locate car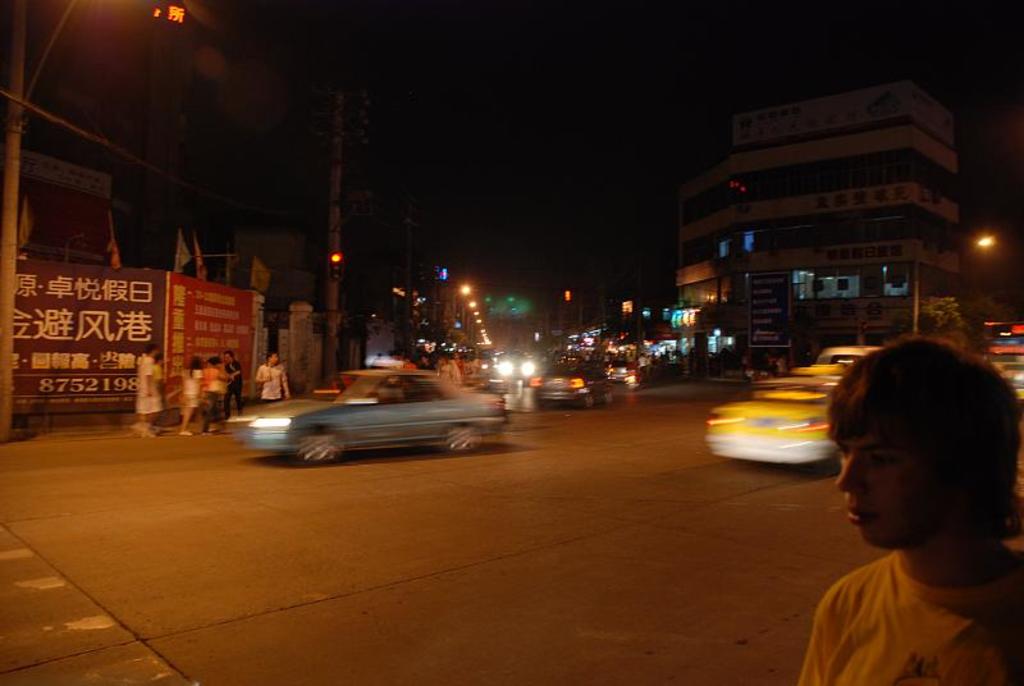
[x1=224, y1=370, x2=515, y2=465]
